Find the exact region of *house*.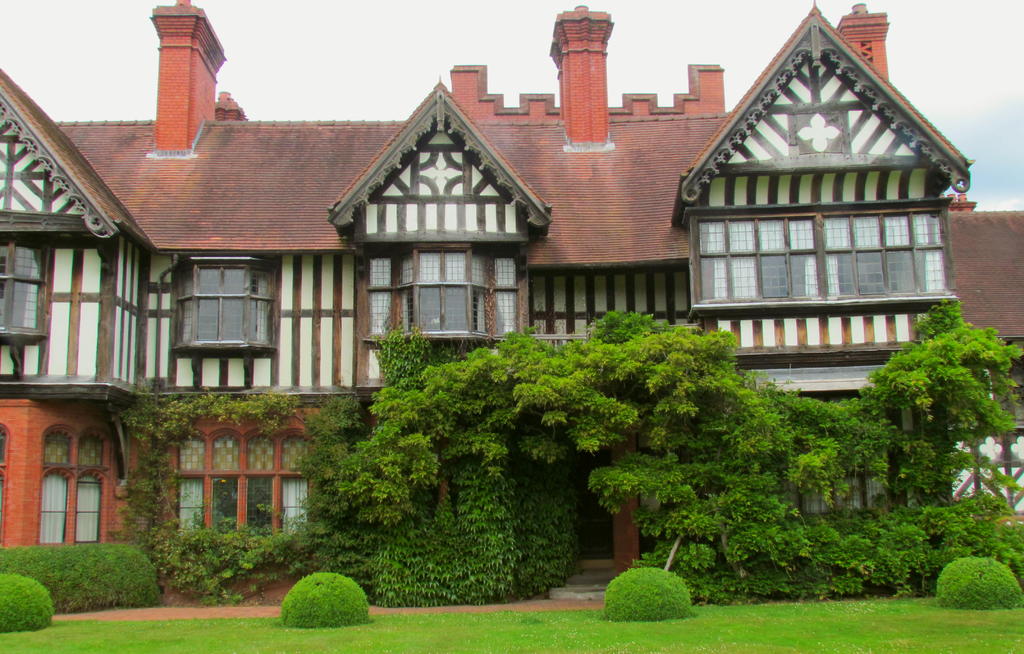
Exact region: 0:1:1023:568.
